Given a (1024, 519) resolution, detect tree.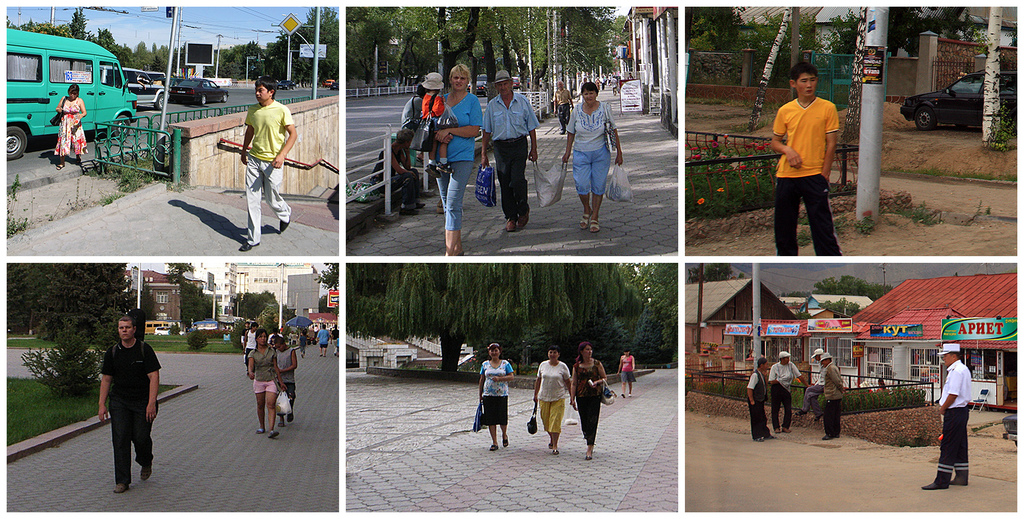
box(184, 328, 206, 349).
